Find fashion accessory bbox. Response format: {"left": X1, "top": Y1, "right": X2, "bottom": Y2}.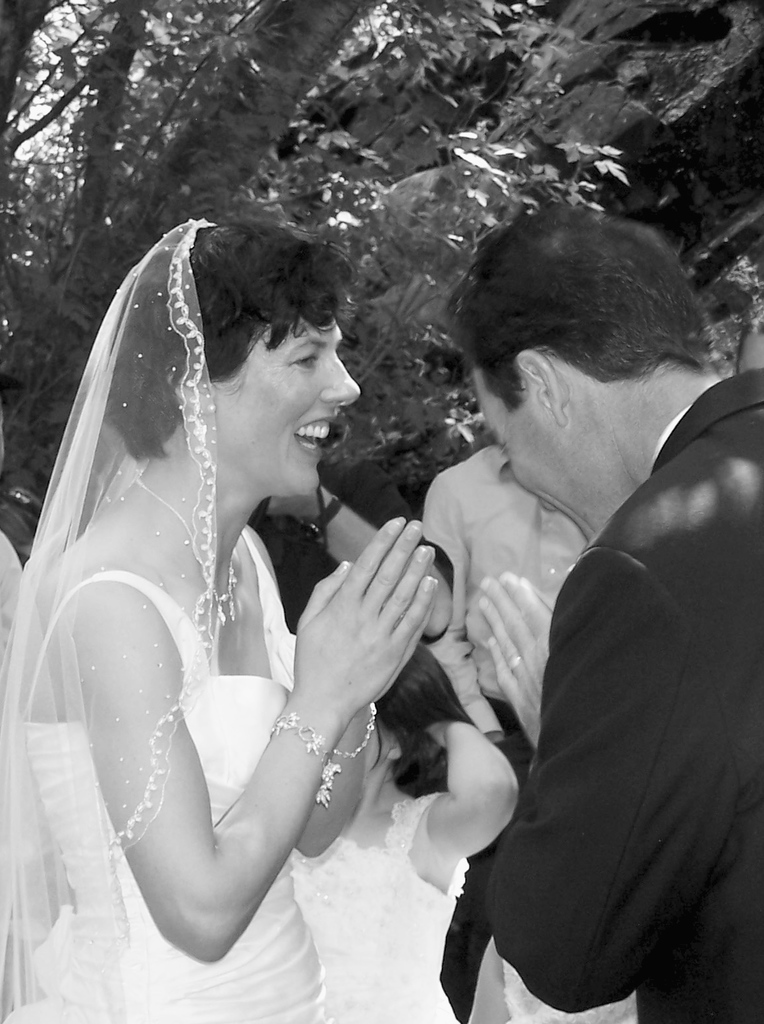
{"left": 270, "top": 701, "right": 380, "bottom": 810}.
